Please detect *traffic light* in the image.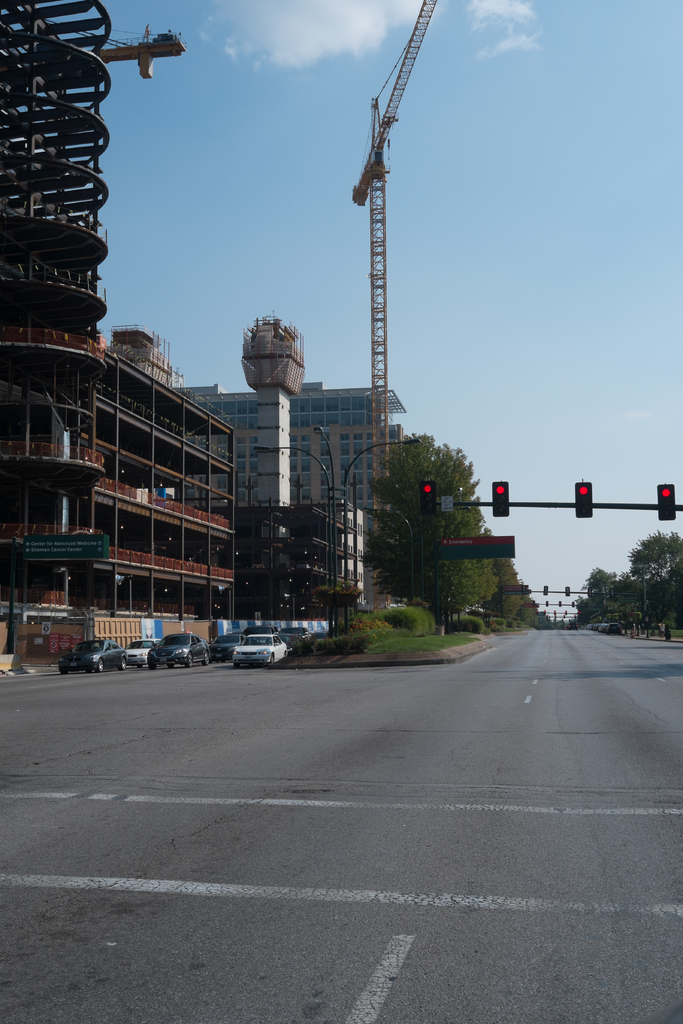
pyautogui.locateOnScreen(558, 600, 562, 607).
